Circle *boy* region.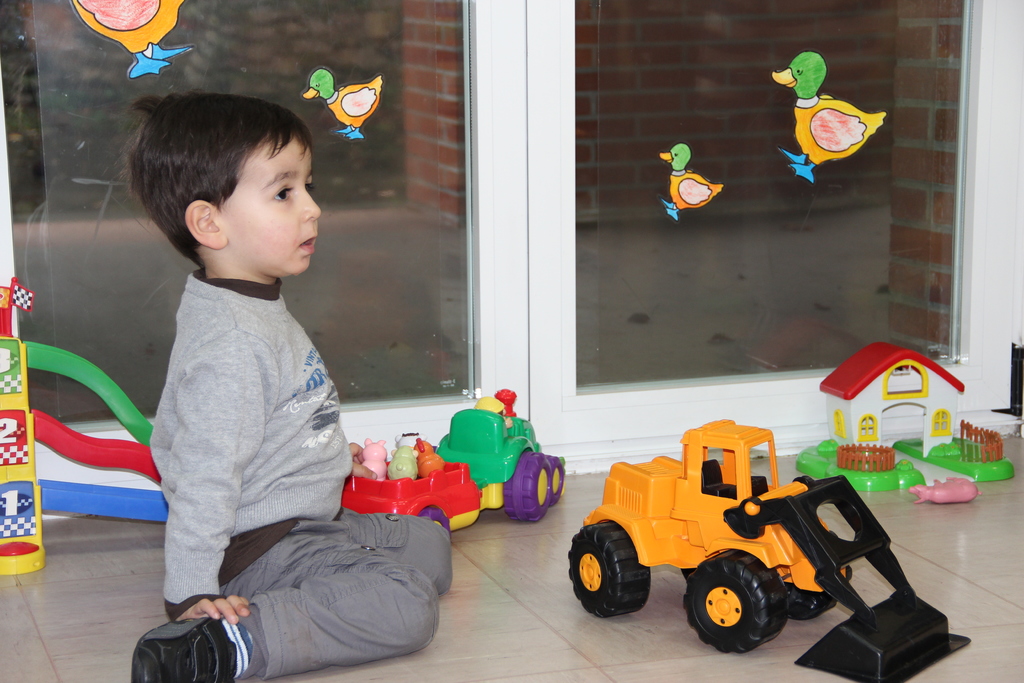
Region: 131:94:465:682.
